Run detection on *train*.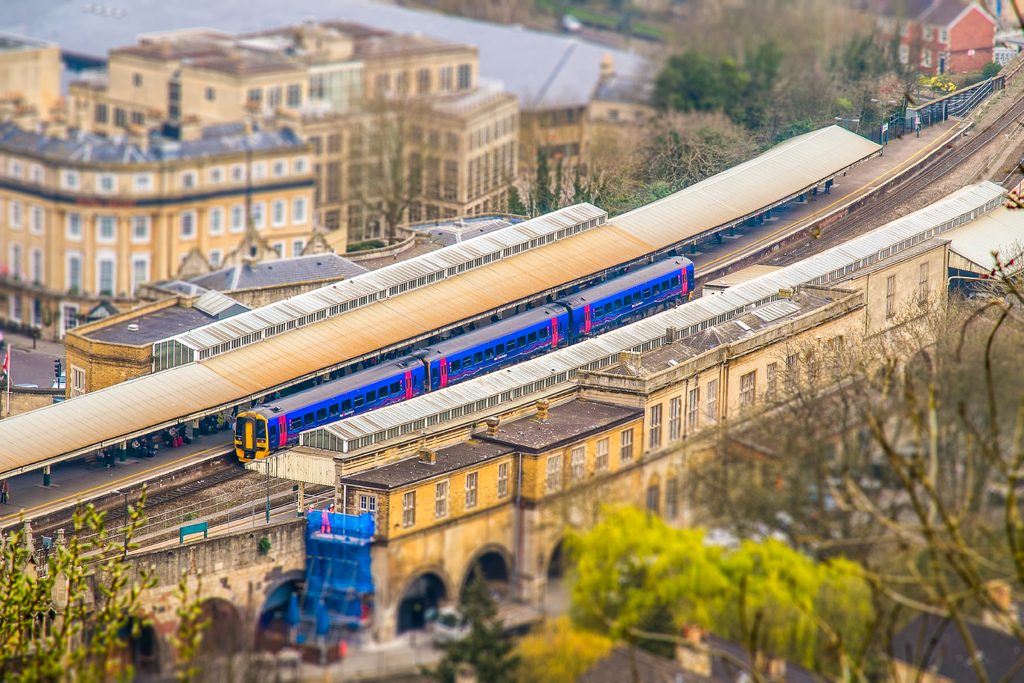
Result: left=234, top=252, right=697, bottom=465.
